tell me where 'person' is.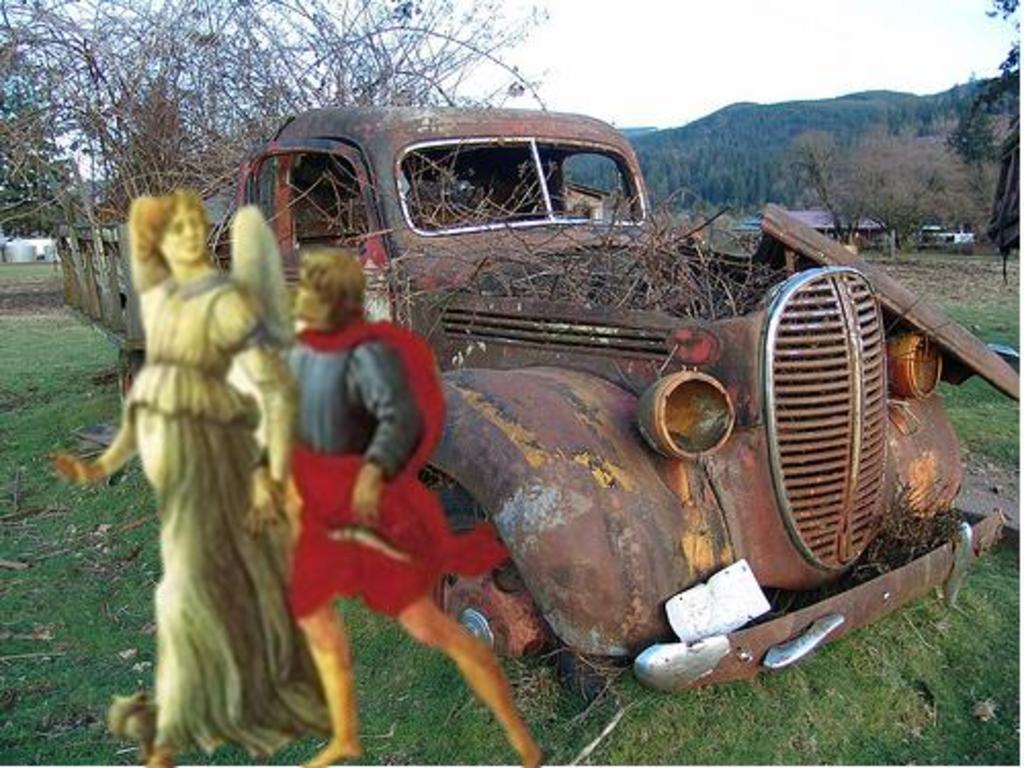
'person' is at x1=272, y1=250, x2=557, y2=766.
